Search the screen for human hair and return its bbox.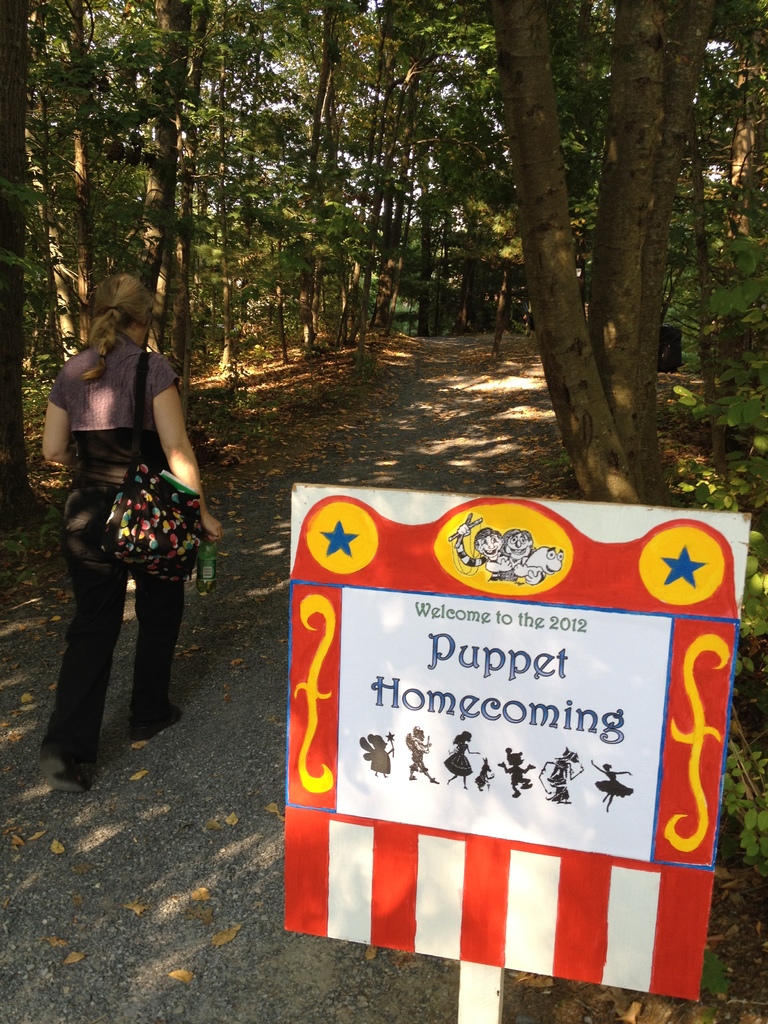
Found: (604, 764, 611, 767).
